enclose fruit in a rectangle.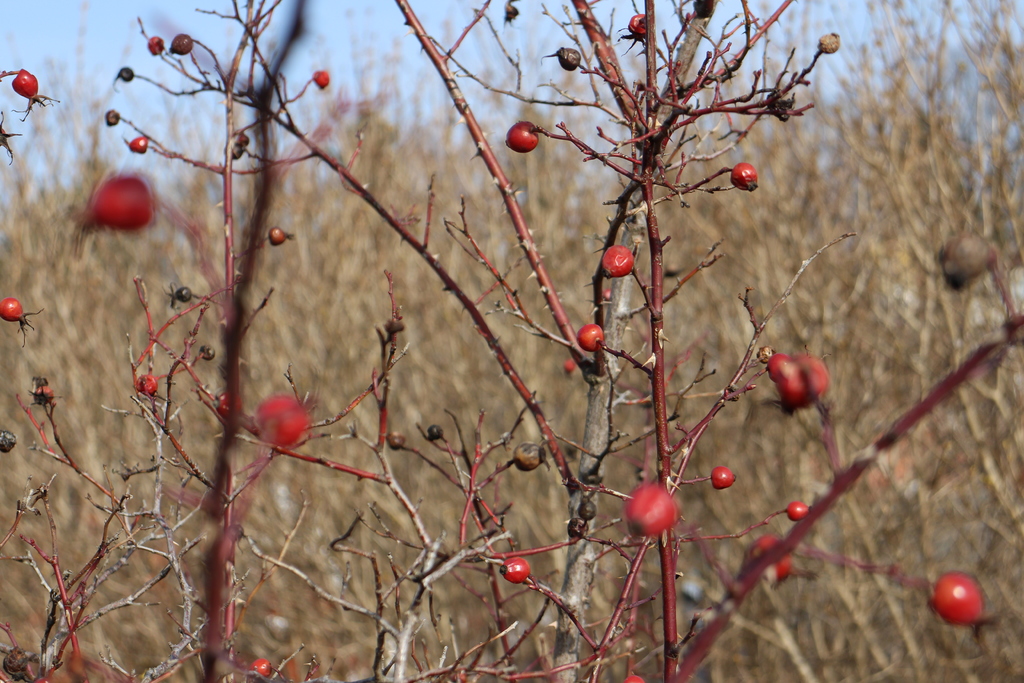
left=0, top=296, right=30, bottom=325.
